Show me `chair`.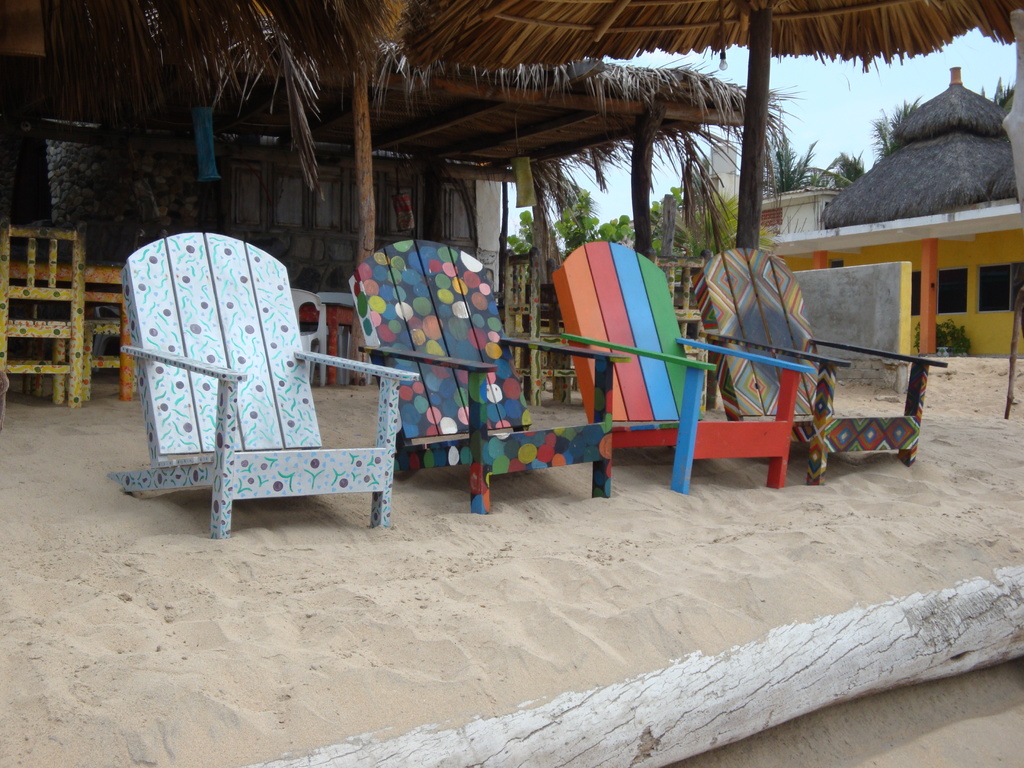
`chair` is here: <box>342,244,631,517</box>.
